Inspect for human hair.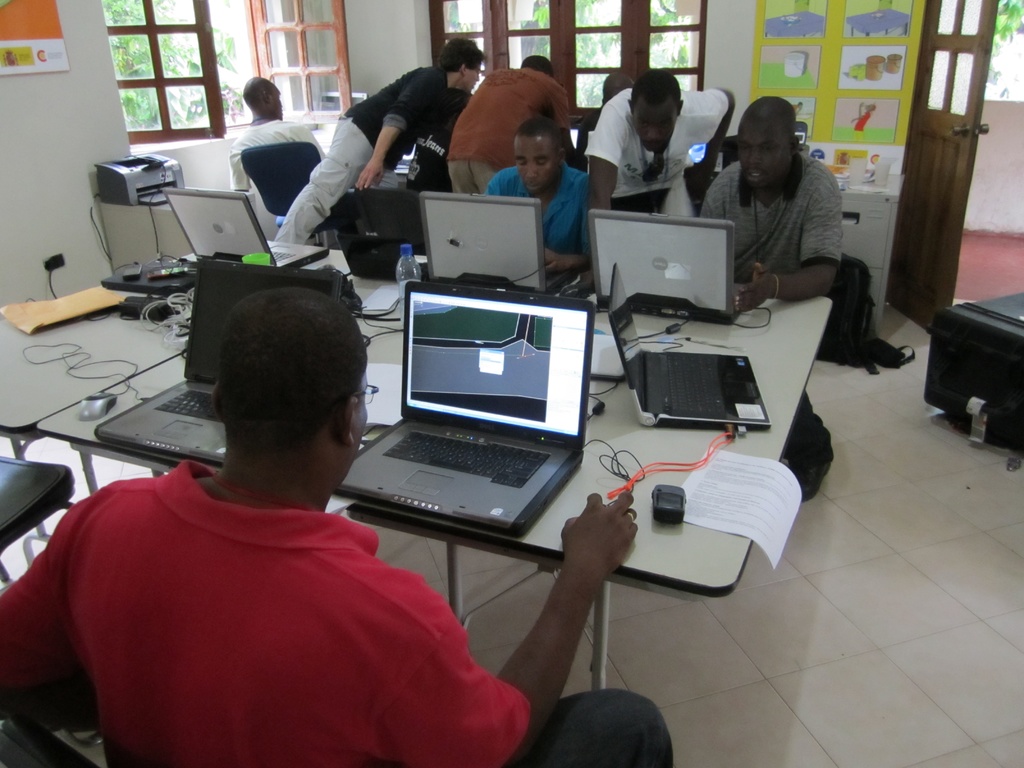
Inspection: BBox(512, 115, 557, 135).
